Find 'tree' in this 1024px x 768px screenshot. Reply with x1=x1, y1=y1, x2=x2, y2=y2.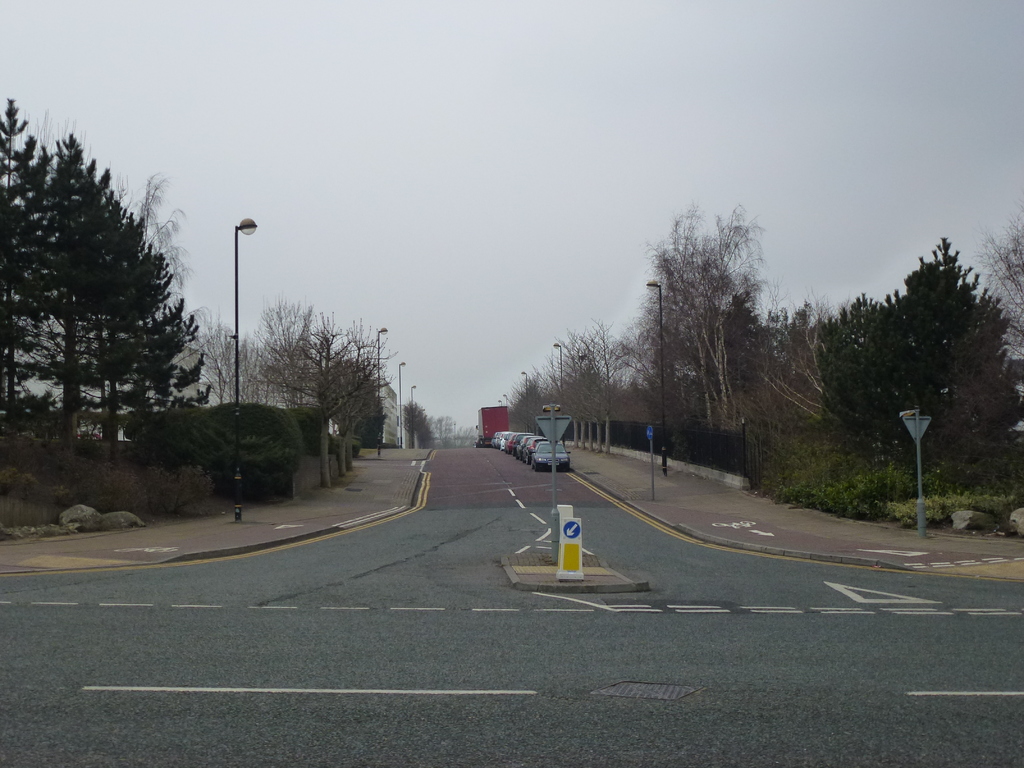
x1=356, y1=375, x2=388, y2=454.
